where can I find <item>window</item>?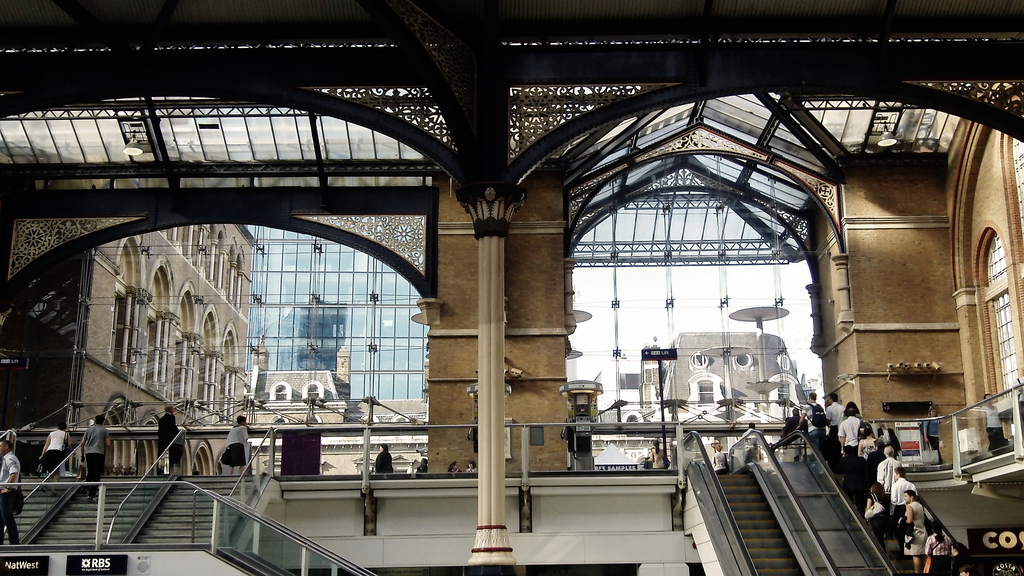
You can find it at 144, 317, 159, 383.
